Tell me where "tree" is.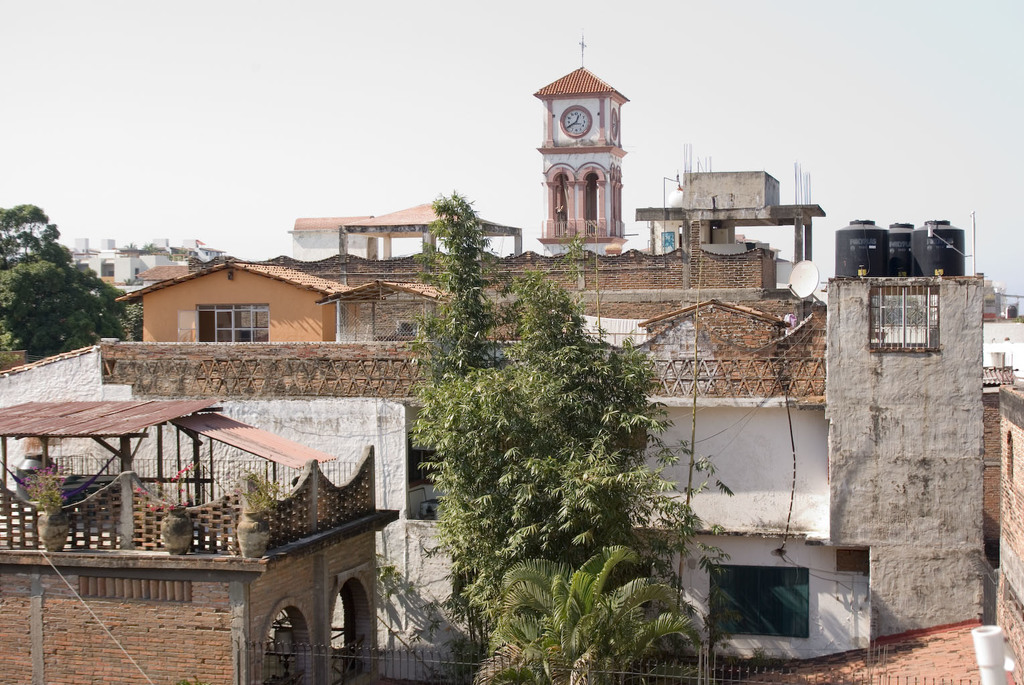
"tree" is at crop(229, 471, 267, 559).
